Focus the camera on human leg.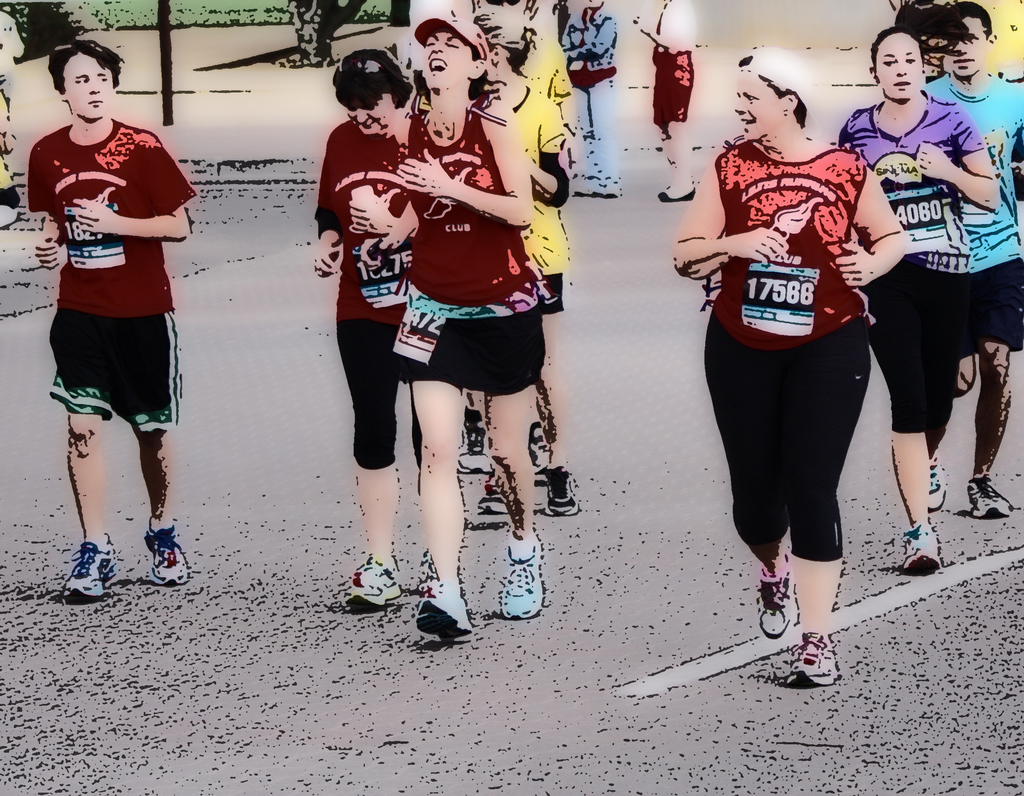
Focus region: <bbox>61, 410, 122, 599</bbox>.
